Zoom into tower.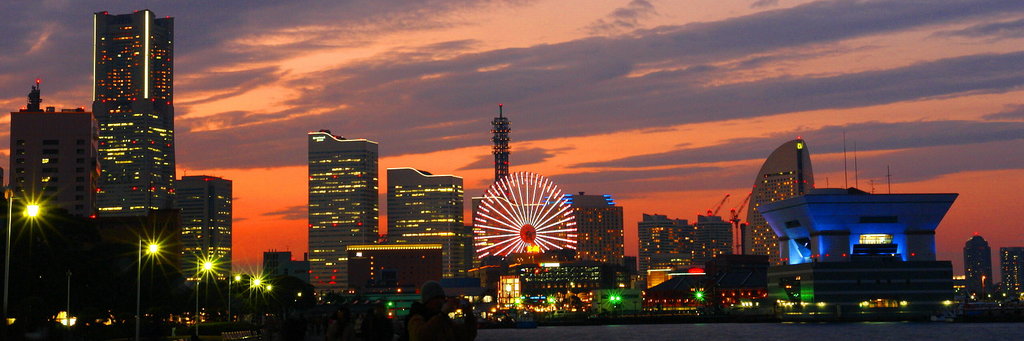
Zoom target: (left=290, top=111, right=376, bottom=272).
